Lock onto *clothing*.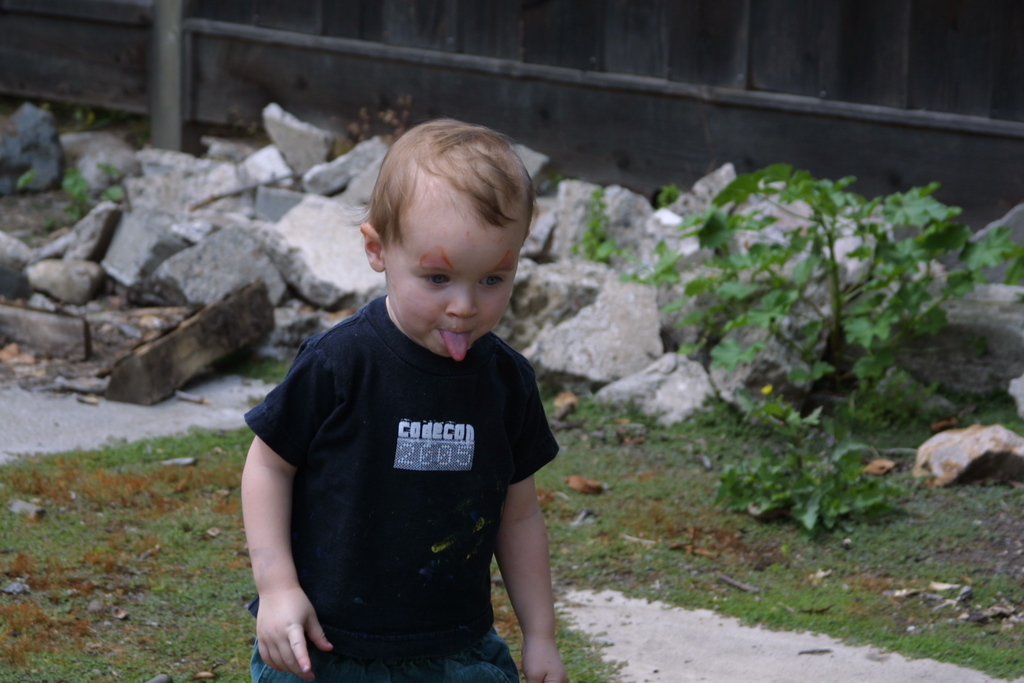
Locked: select_region(246, 290, 556, 682).
